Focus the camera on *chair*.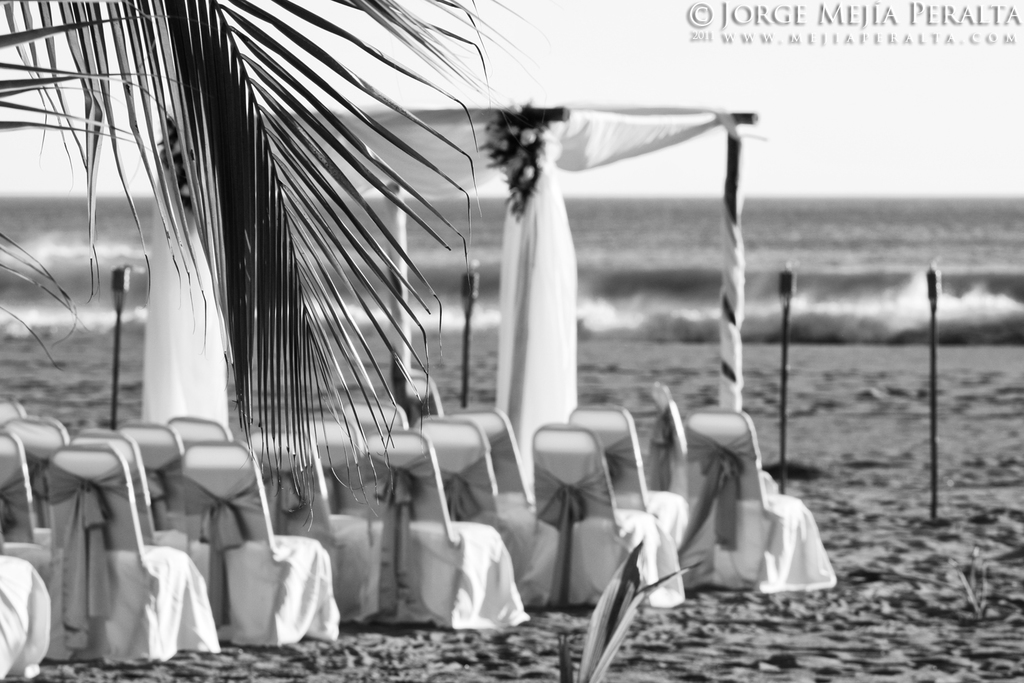
Focus region: (x1=679, y1=409, x2=838, y2=594).
